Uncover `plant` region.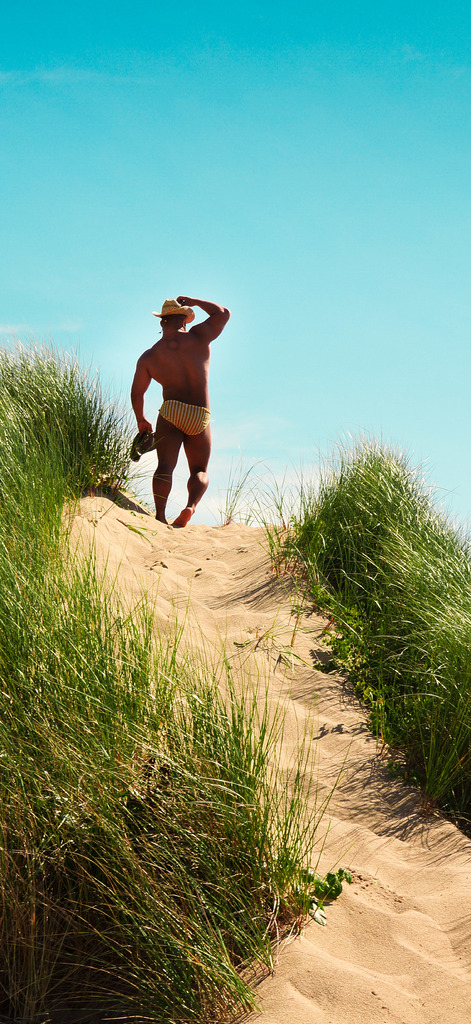
Uncovered: bbox=(221, 440, 470, 841).
